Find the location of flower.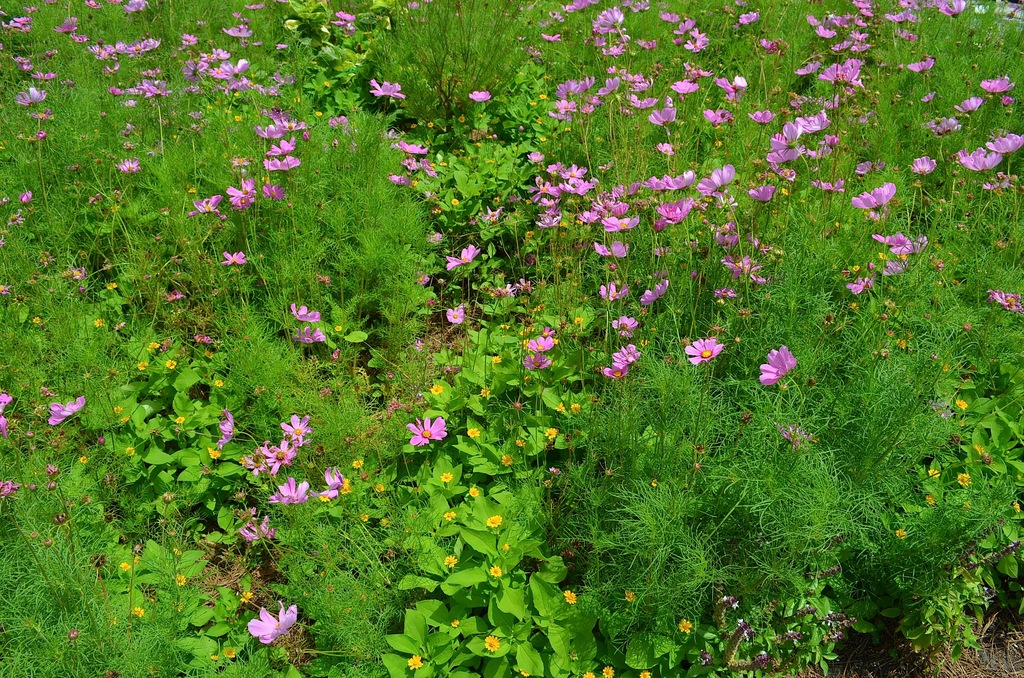
Location: select_region(442, 553, 458, 569).
